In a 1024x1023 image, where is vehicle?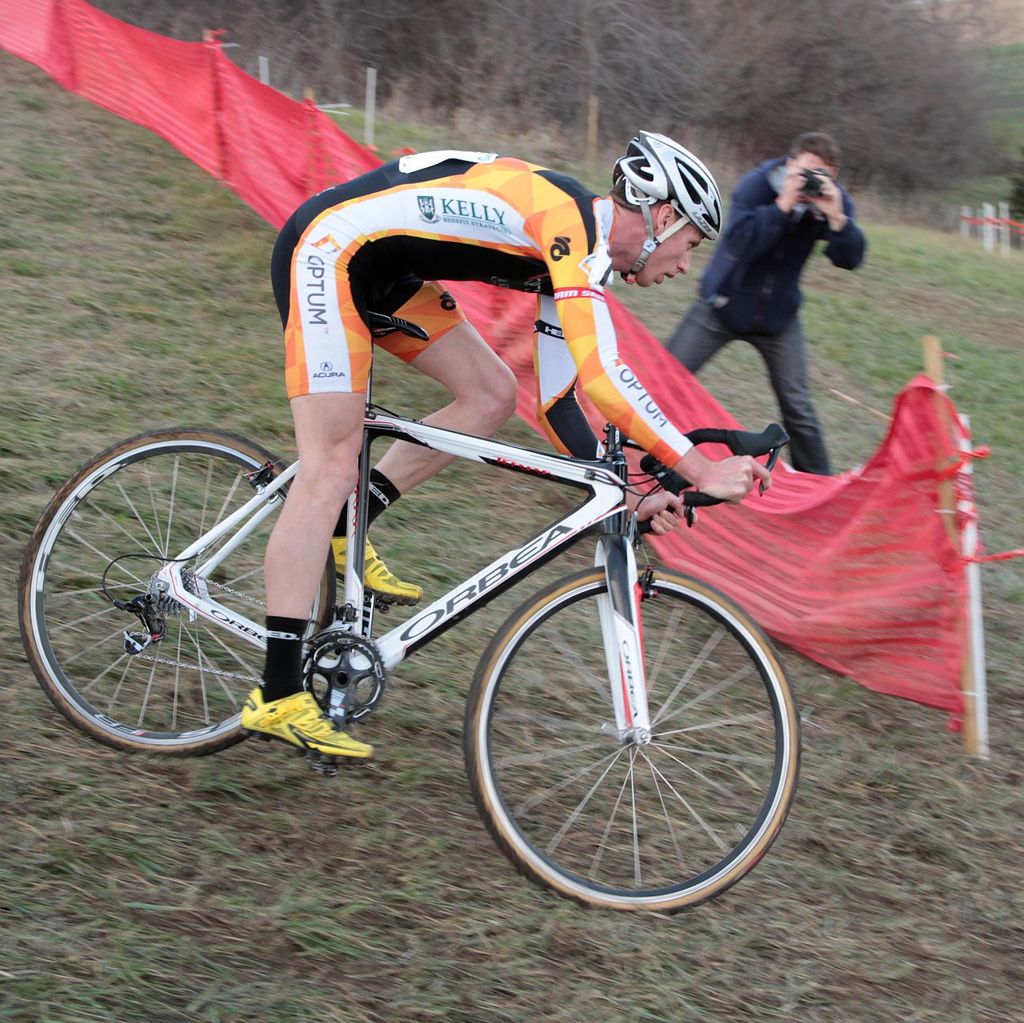
9 304 809 918.
